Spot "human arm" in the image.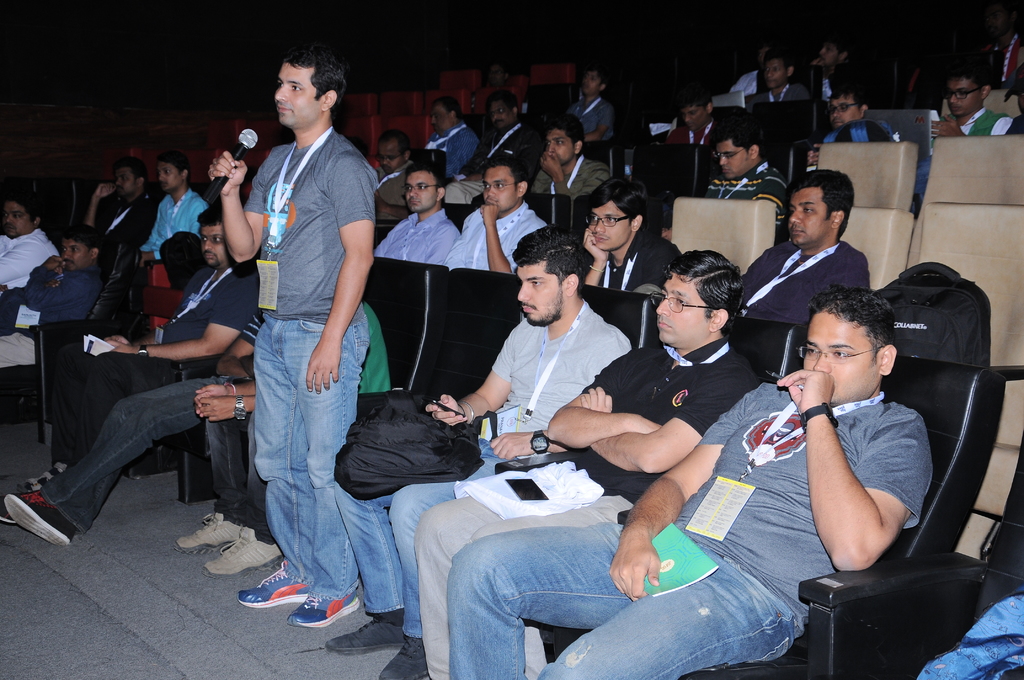
"human arm" found at x1=925, y1=114, x2=1009, y2=143.
